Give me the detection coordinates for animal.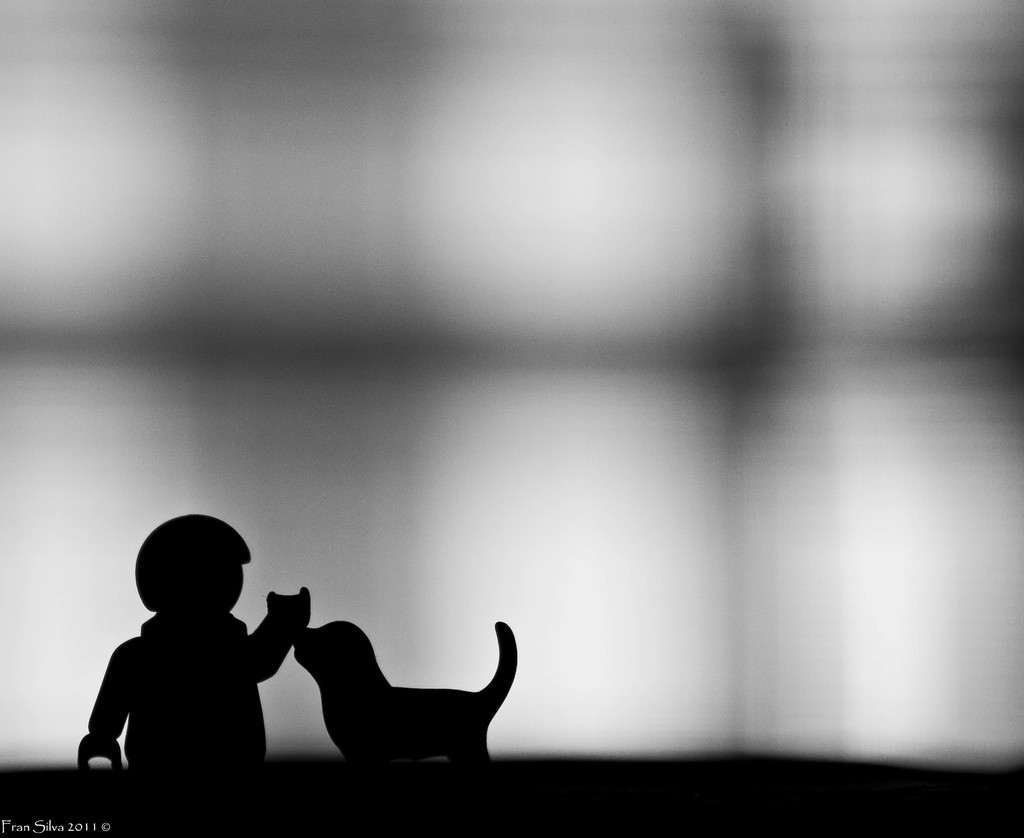
[left=291, top=626, right=518, bottom=757].
